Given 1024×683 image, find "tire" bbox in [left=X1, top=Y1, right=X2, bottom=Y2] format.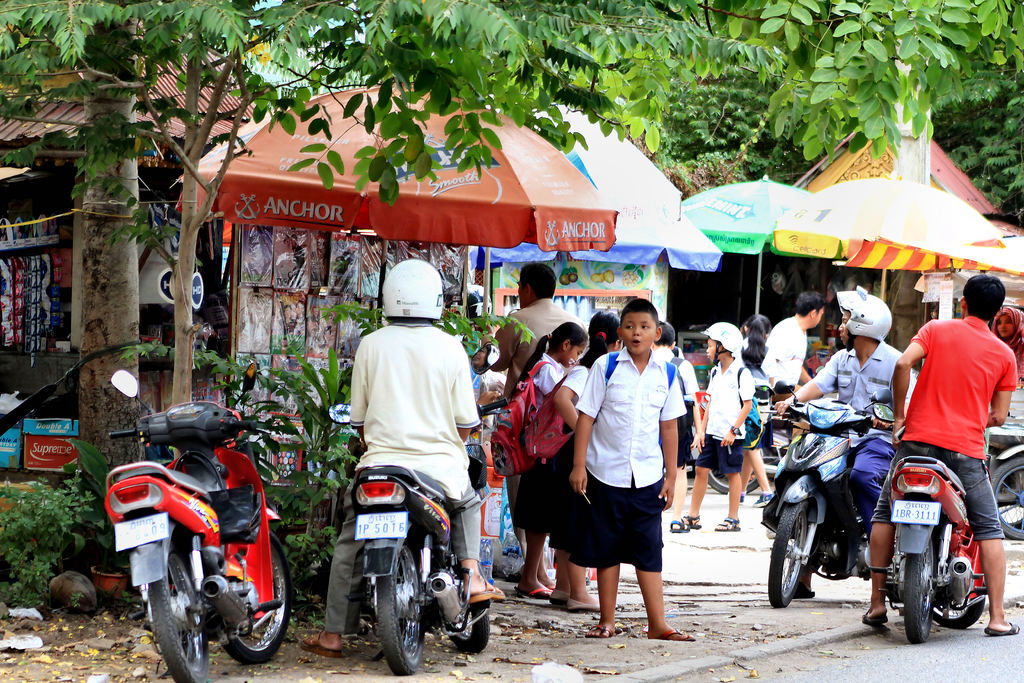
[left=991, top=458, right=1023, bottom=537].
